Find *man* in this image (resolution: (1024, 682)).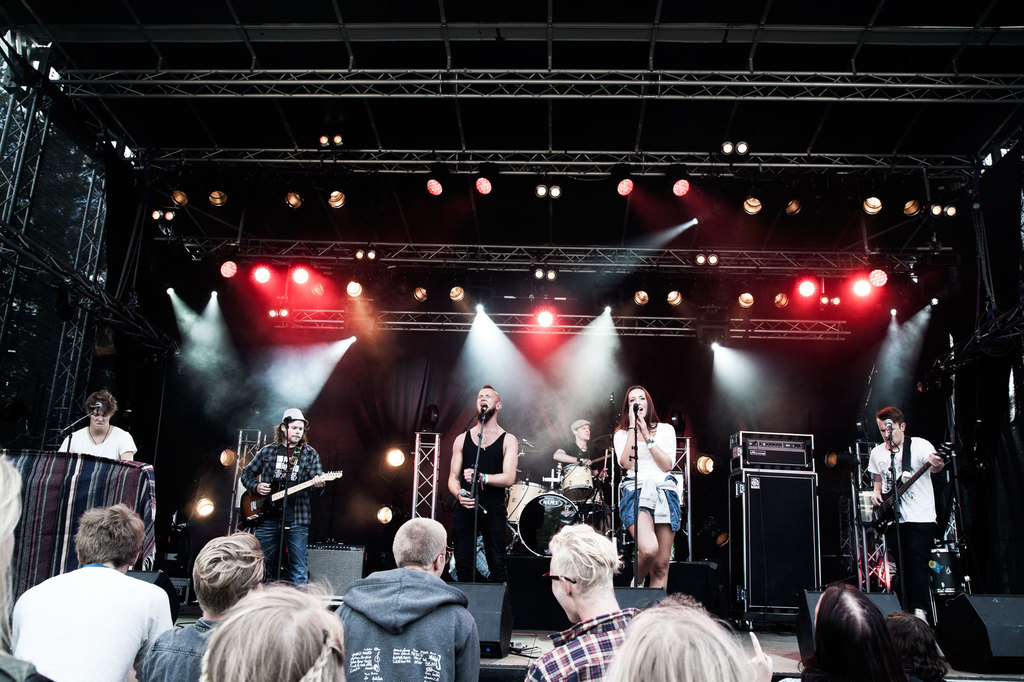
10,505,178,681.
